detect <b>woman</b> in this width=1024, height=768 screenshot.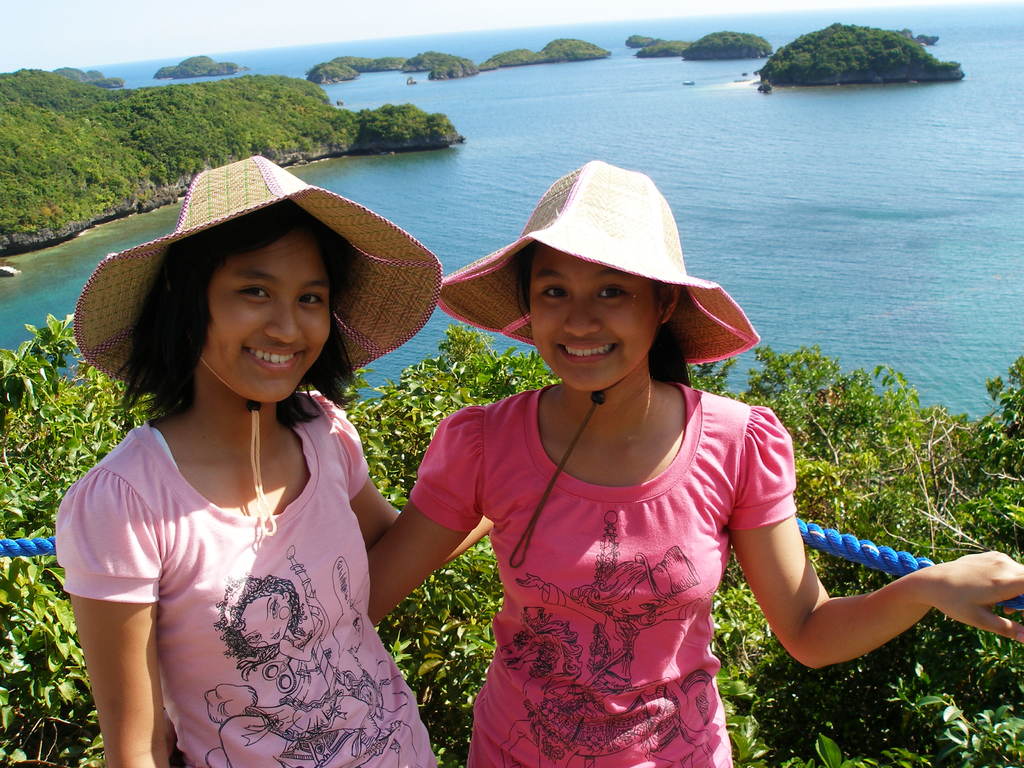
Detection: box(53, 157, 496, 767).
